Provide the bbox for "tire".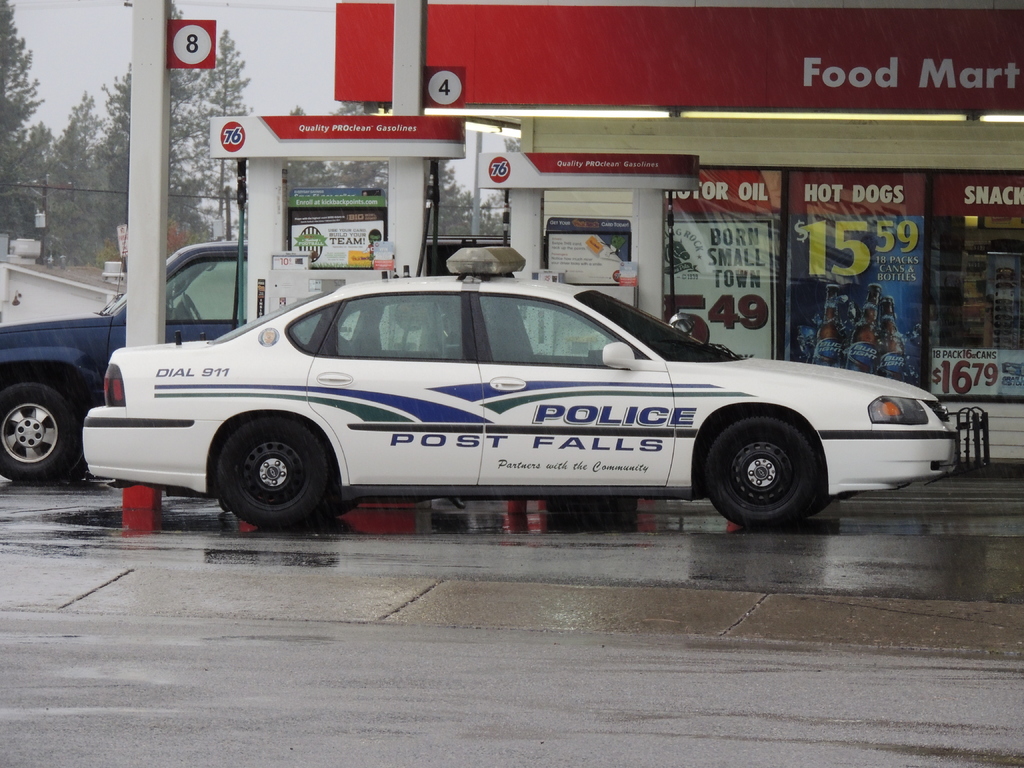
(x1=212, y1=413, x2=343, y2=527).
